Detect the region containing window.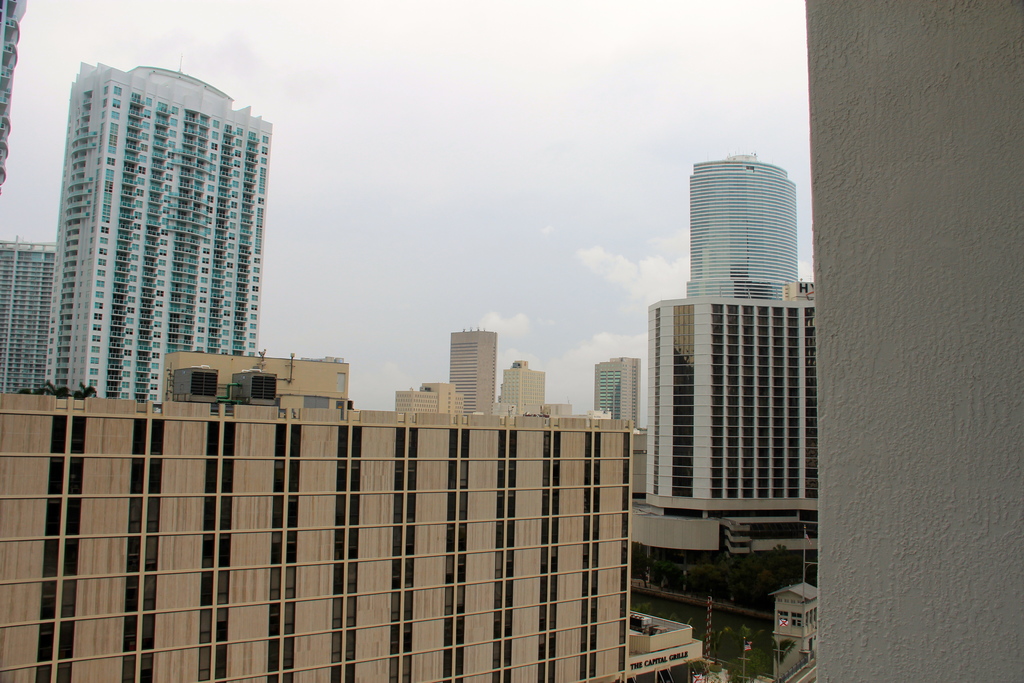
rect(234, 177, 239, 184).
